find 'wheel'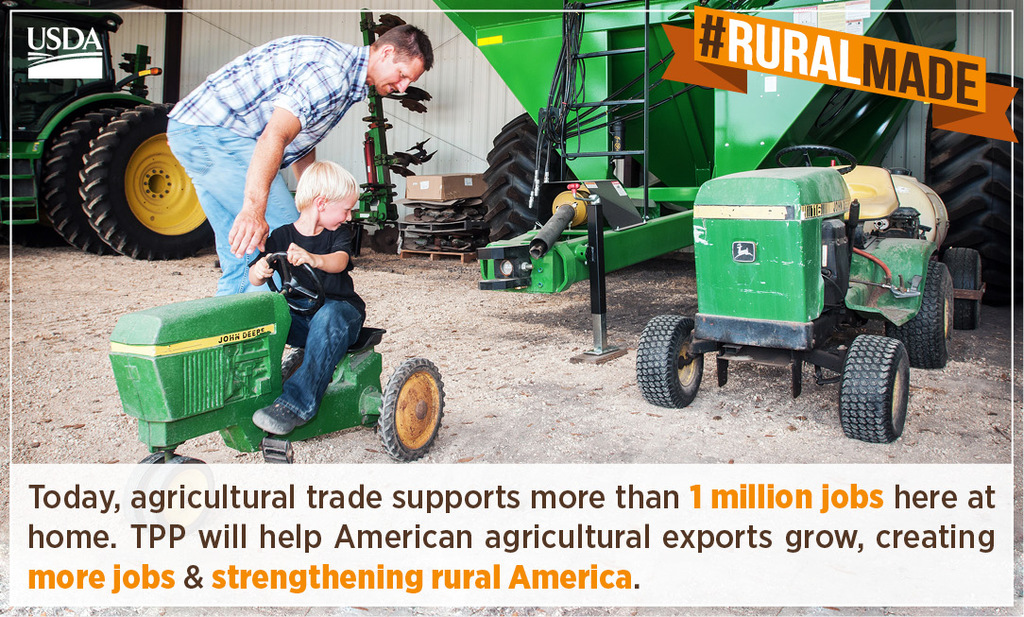
(372, 349, 445, 454)
